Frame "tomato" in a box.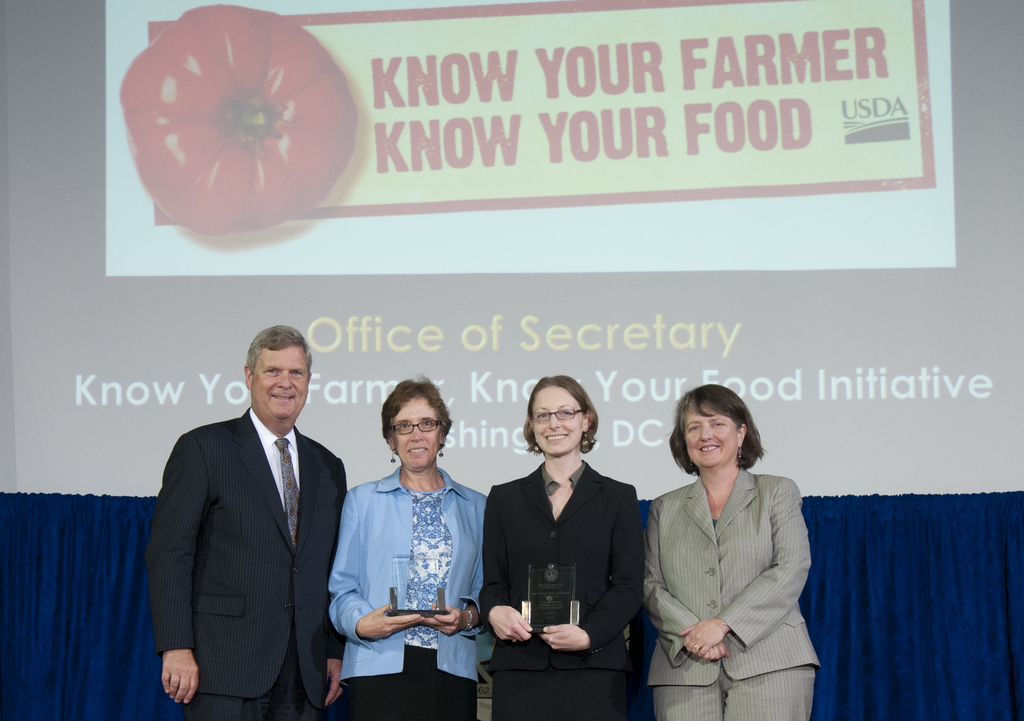
pyautogui.locateOnScreen(121, 3, 361, 241).
